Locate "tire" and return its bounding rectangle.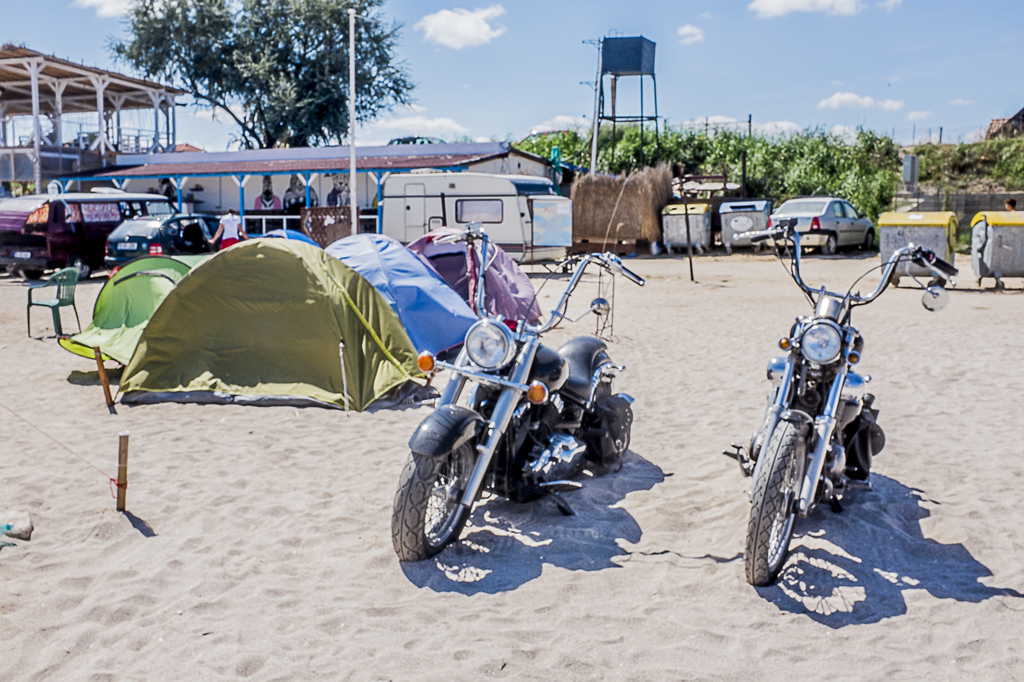
[821, 236, 838, 254].
